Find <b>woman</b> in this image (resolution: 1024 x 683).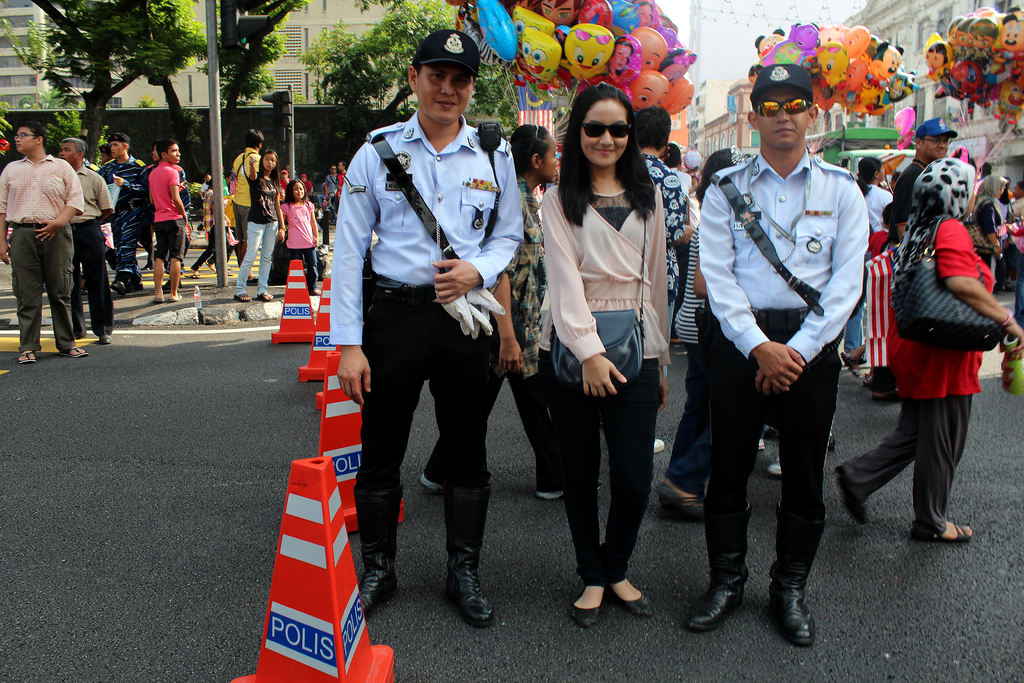
locate(830, 157, 1023, 541).
